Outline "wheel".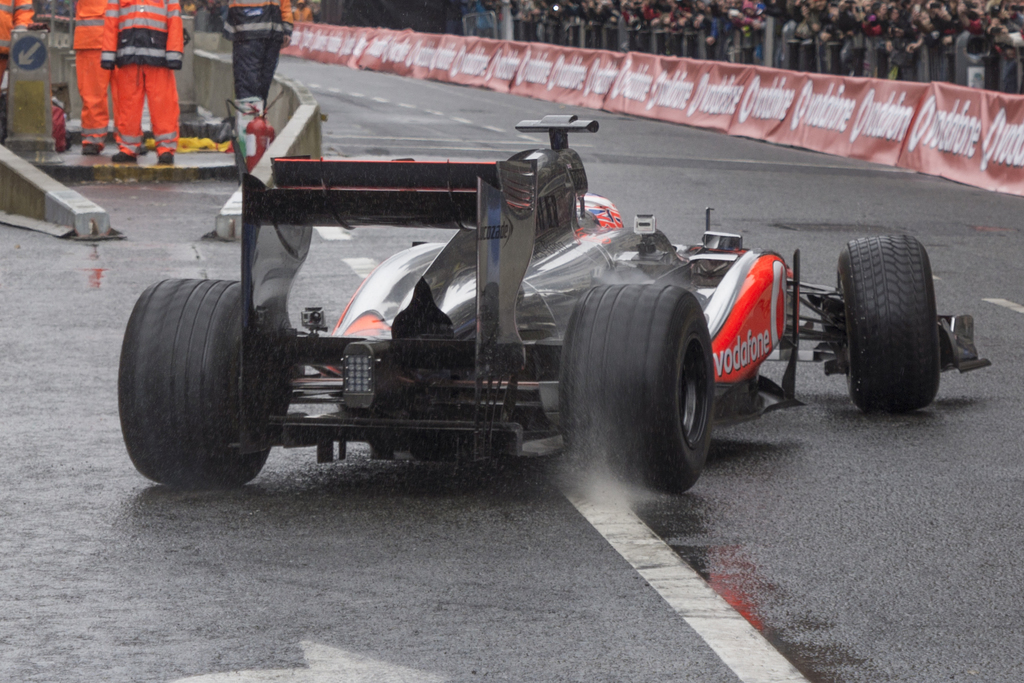
Outline: bbox(116, 278, 285, 487).
